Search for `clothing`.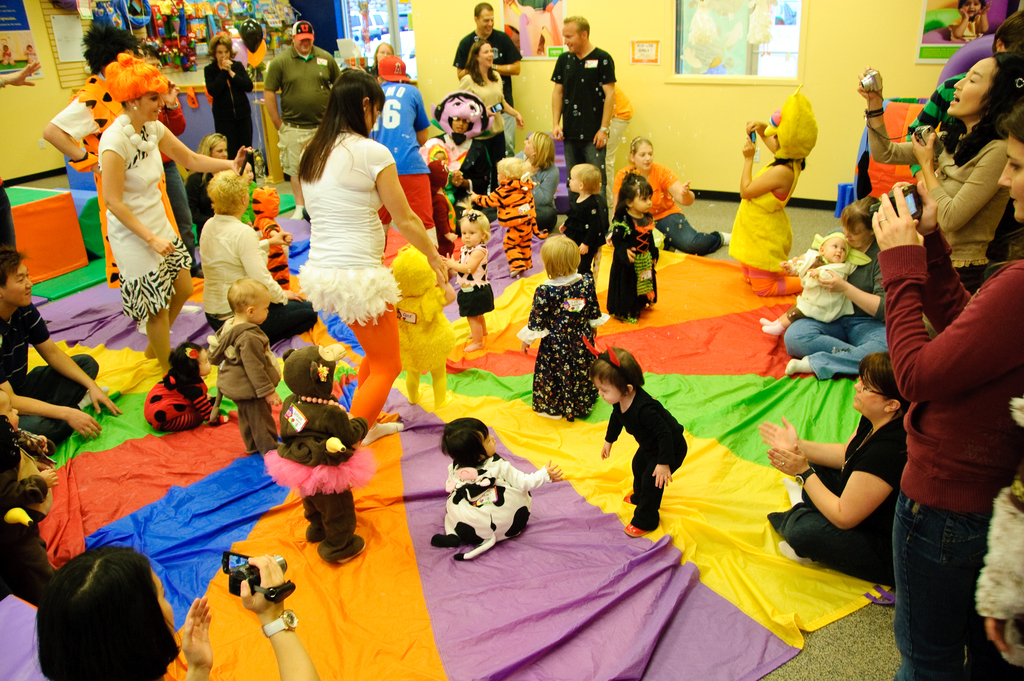
Found at [730,157,794,266].
